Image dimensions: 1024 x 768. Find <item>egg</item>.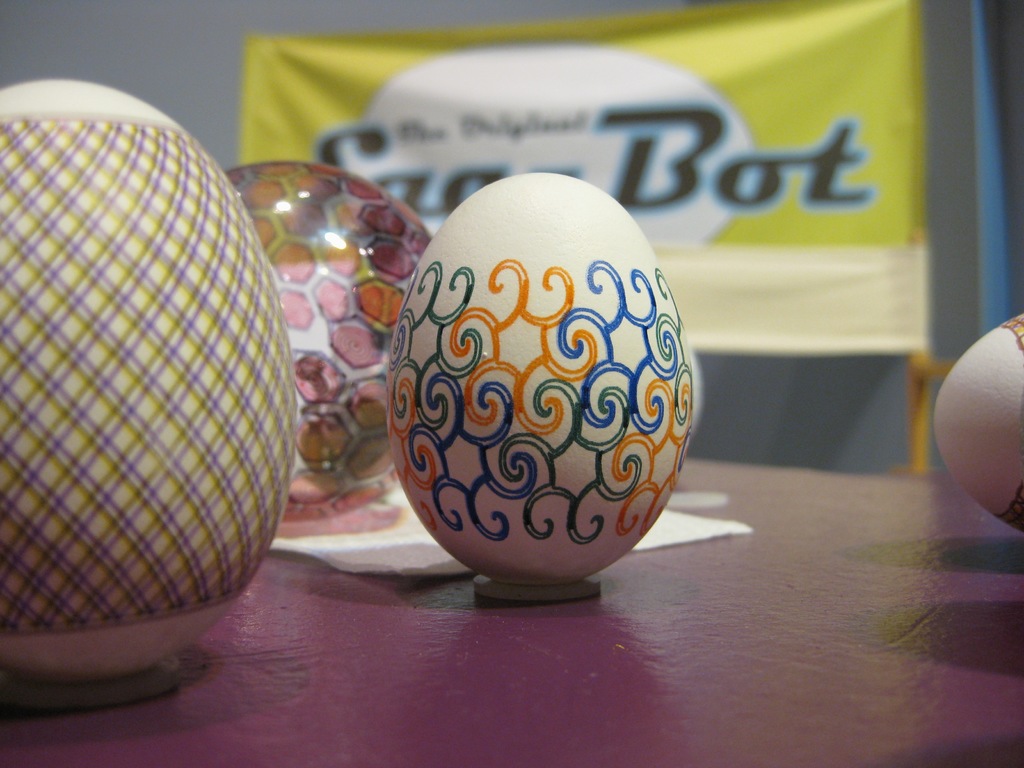
x1=384 y1=168 x2=694 y2=594.
